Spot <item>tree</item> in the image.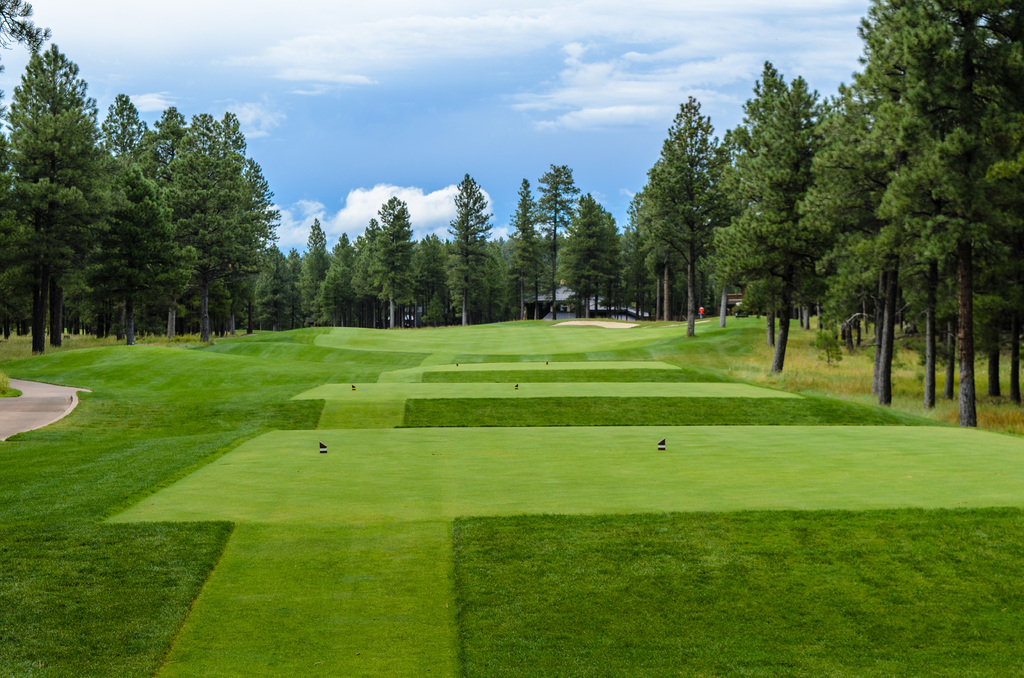
<item>tree</item> found at (x1=785, y1=74, x2=897, y2=371).
